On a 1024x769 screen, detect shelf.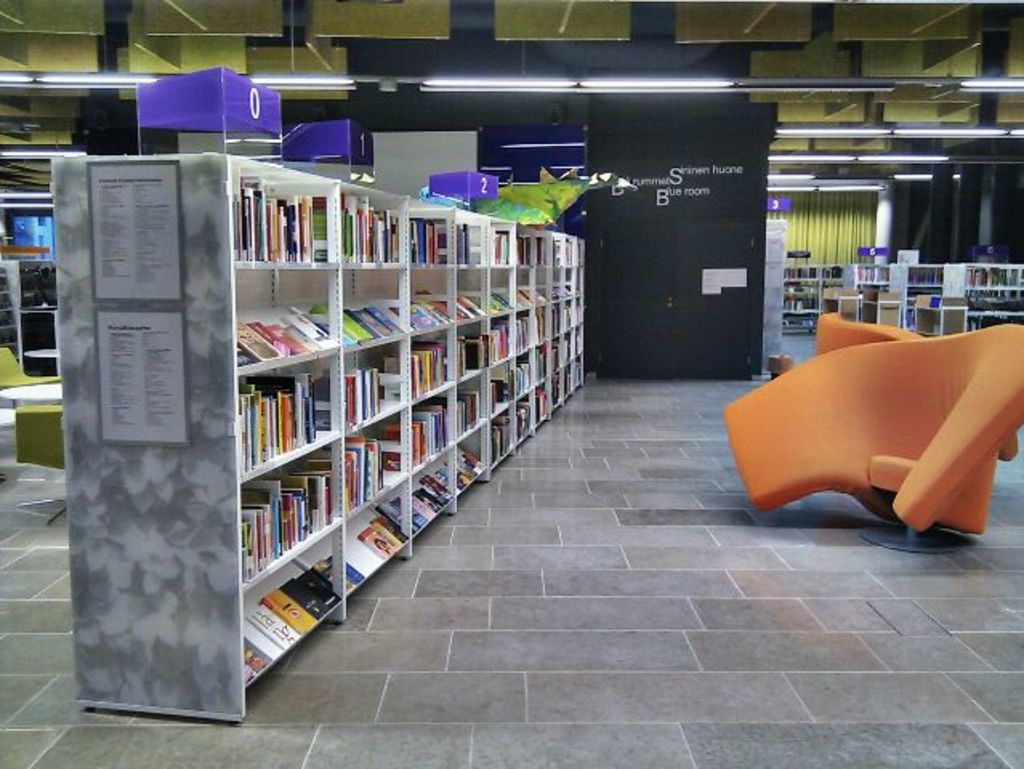
l=409, t=276, r=449, b=324.
